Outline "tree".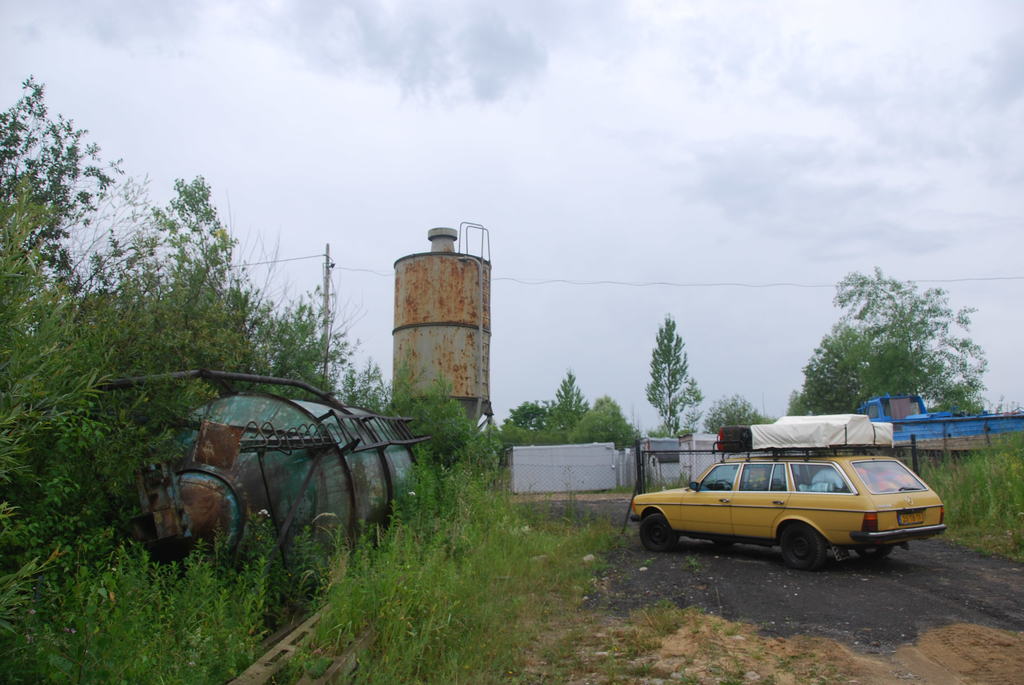
Outline: l=542, t=368, r=591, b=429.
